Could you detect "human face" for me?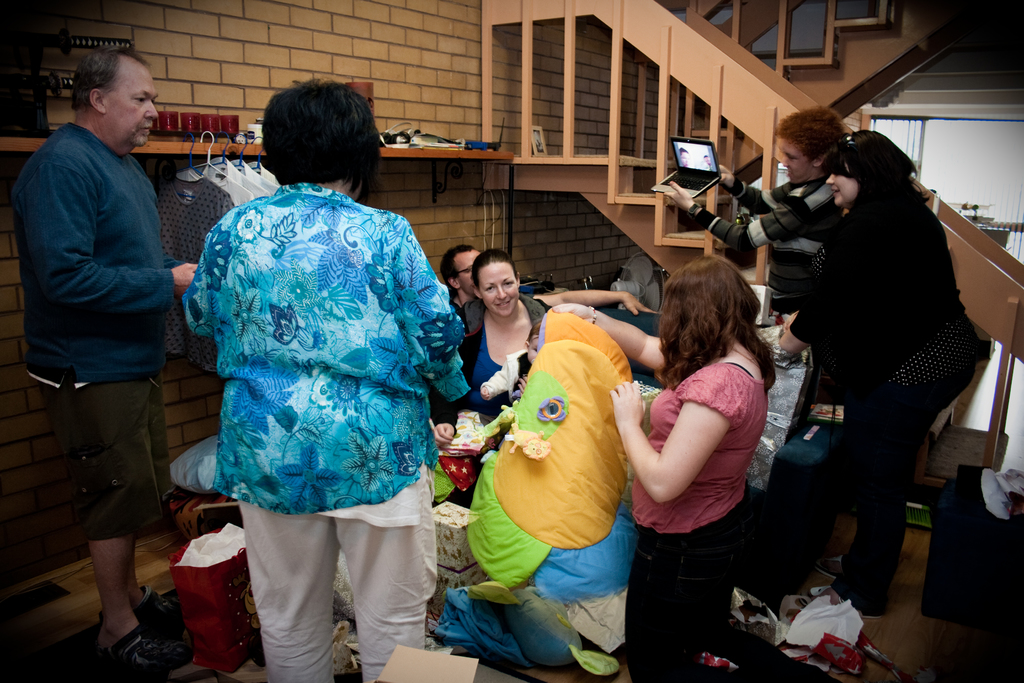
Detection result: select_region(106, 63, 163, 151).
